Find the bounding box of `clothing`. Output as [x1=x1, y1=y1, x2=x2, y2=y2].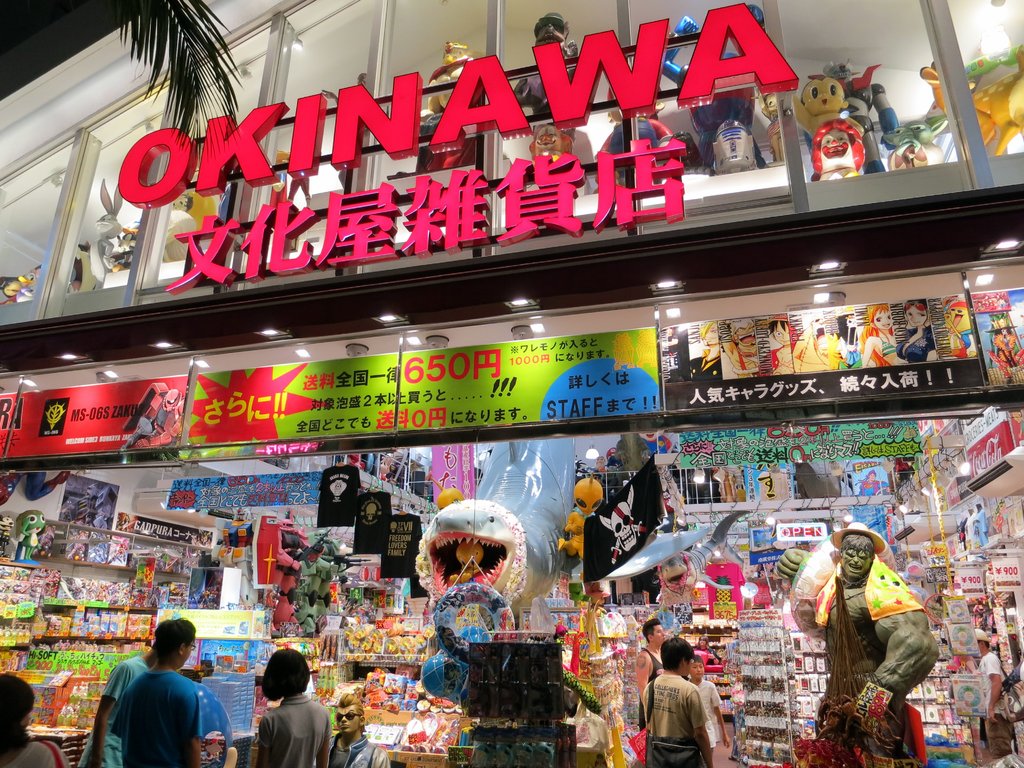
[x1=853, y1=479, x2=890, y2=497].
